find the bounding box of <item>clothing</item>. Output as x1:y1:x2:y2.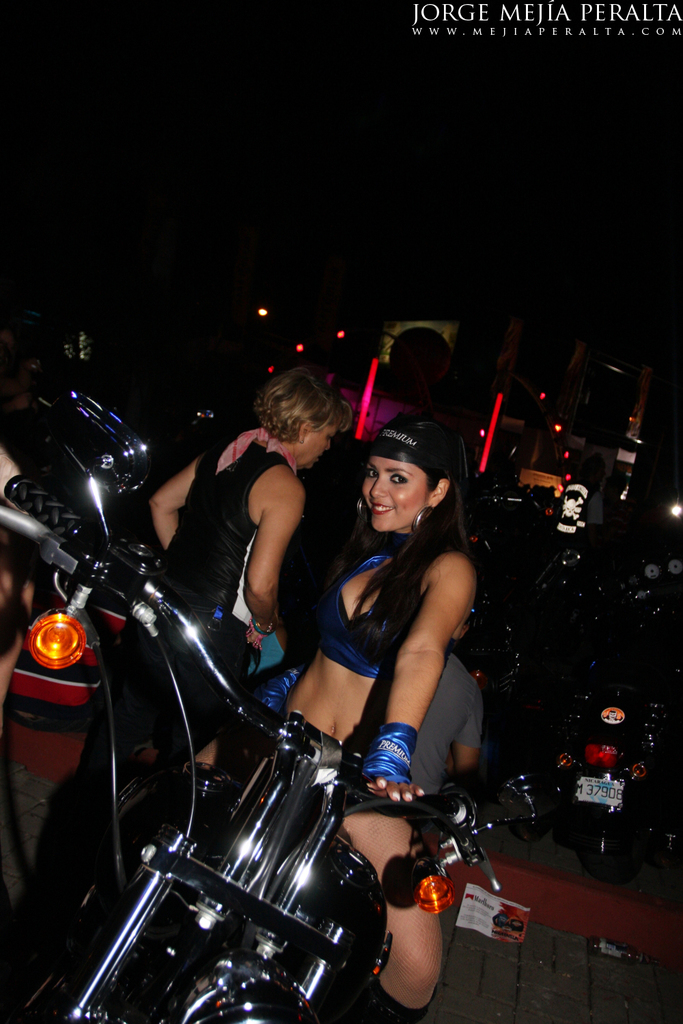
156:423:301:719.
